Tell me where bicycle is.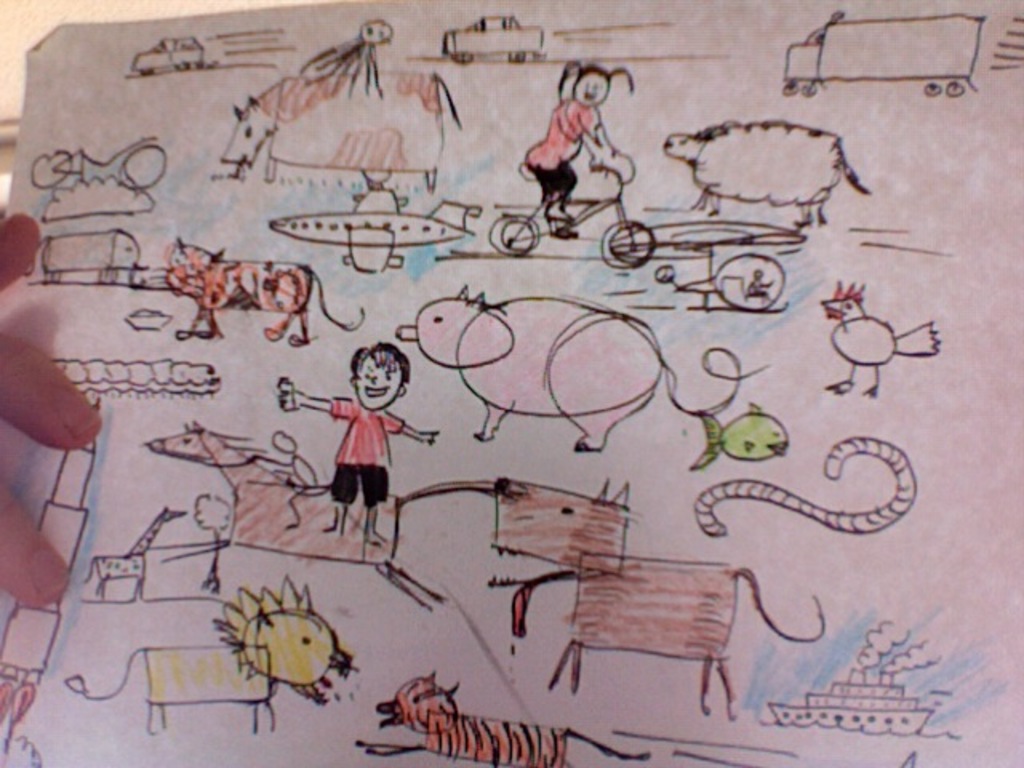
bicycle is at crop(34, 136, 181, 187).
